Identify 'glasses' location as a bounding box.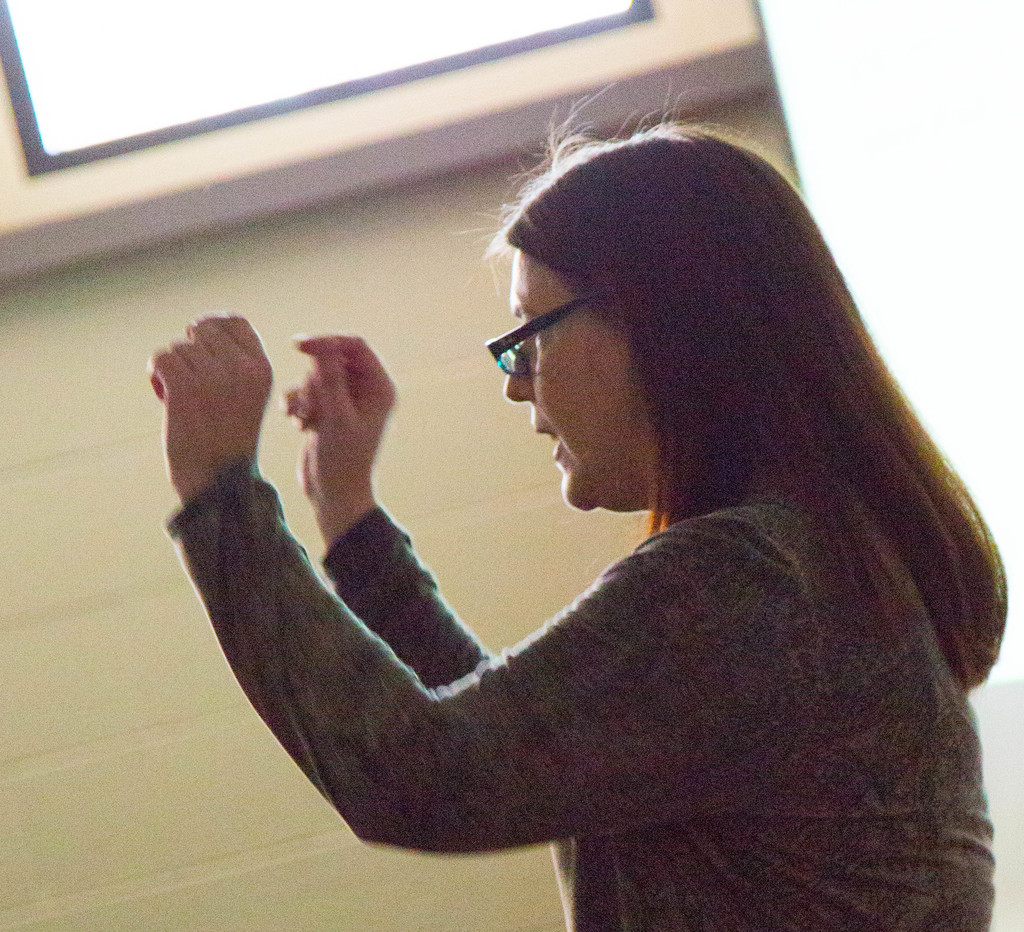
bbox=[481, 283, 615, 386].
